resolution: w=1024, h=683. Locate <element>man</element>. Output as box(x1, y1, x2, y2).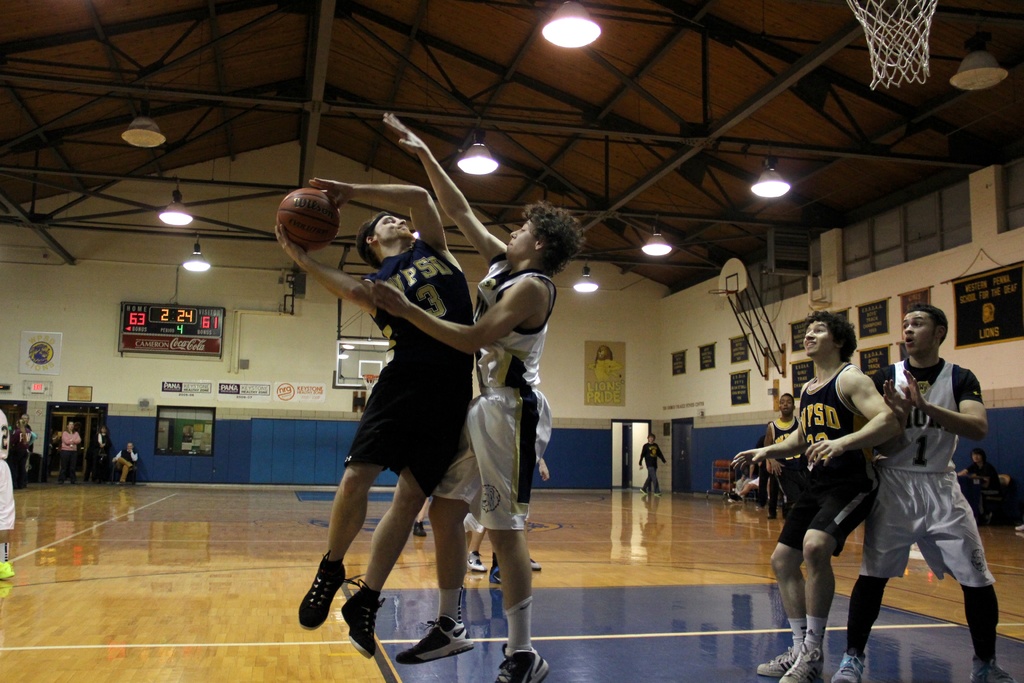
box(731, 311, 902, 682).
